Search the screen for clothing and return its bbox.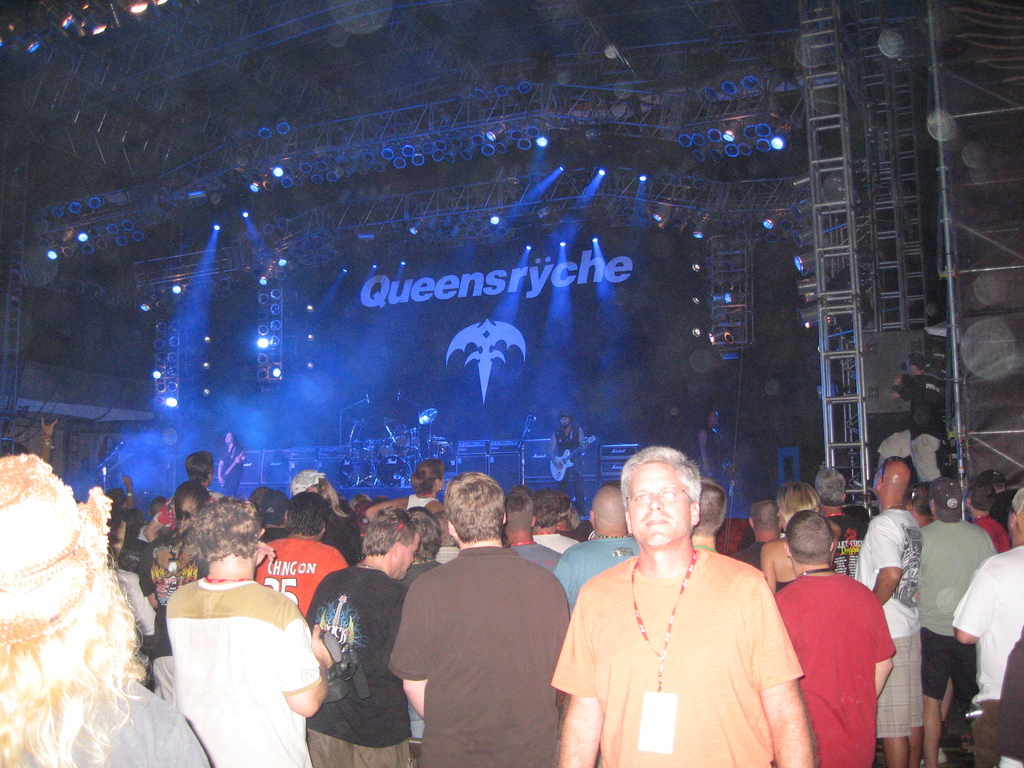
Found: 402 559 446 586.
